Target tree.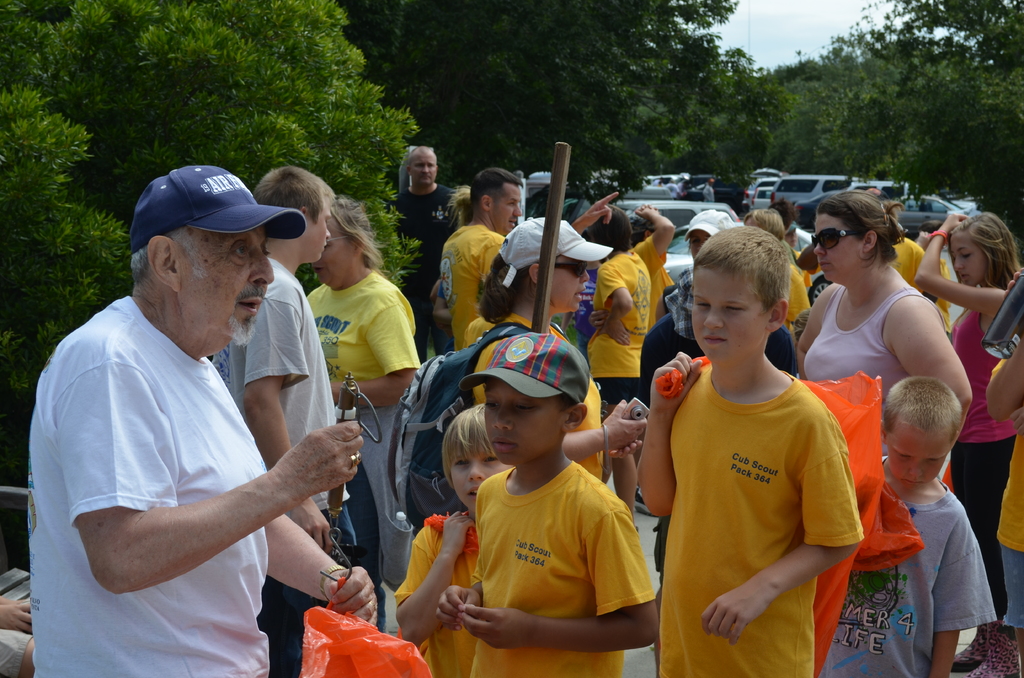
Target region: Rect(0, 0, 422, 486).
